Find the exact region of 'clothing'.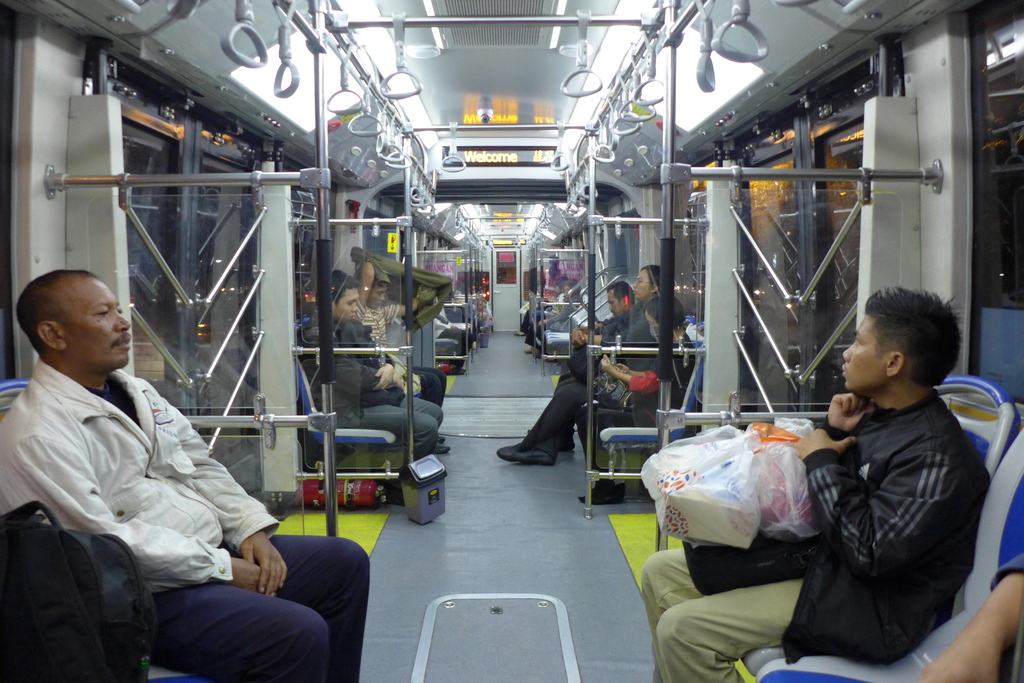
Exact region: box(476, 296, 663, 467).
